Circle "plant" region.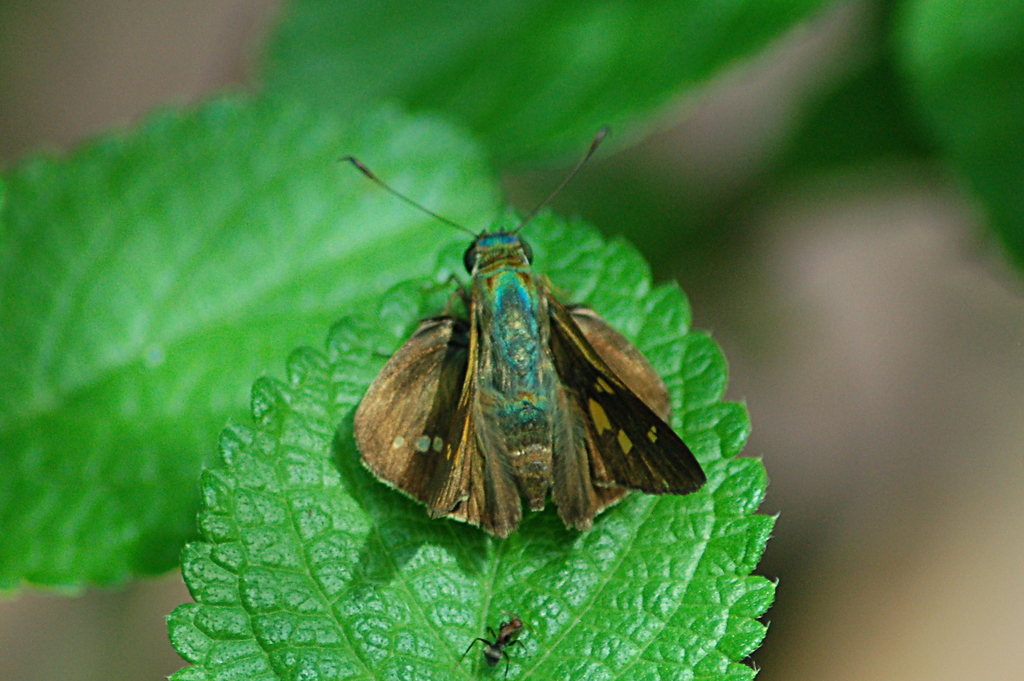
Region: [x1=0, y1=0, x2=1023, y2=680].
